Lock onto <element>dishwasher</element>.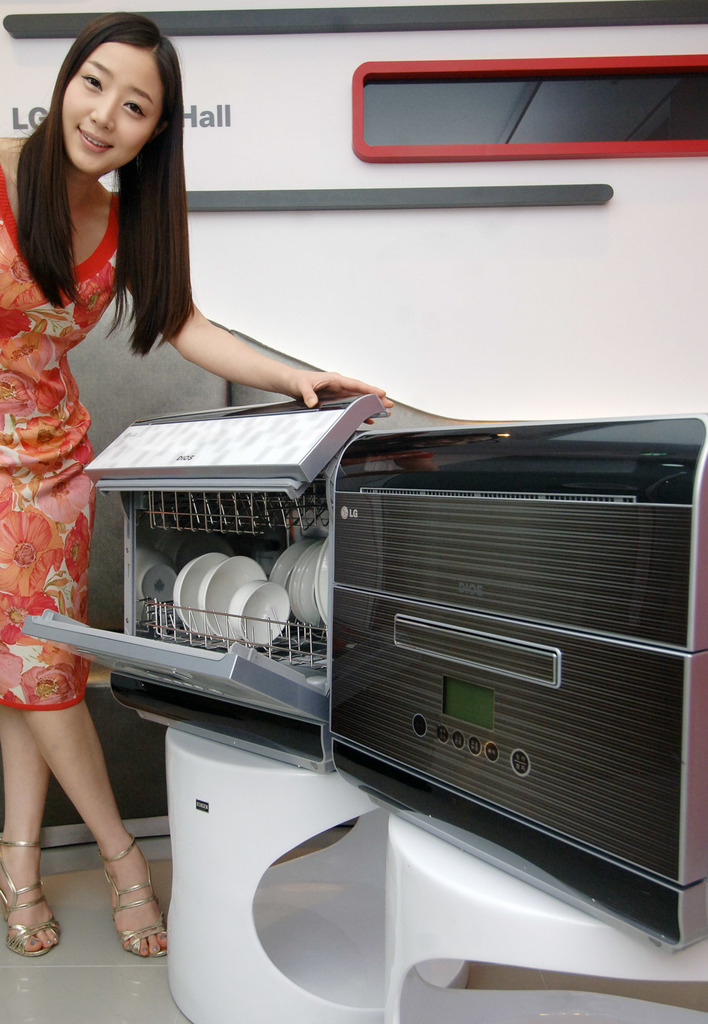
Locked: <region>19, 400, 372, 771</region>.
